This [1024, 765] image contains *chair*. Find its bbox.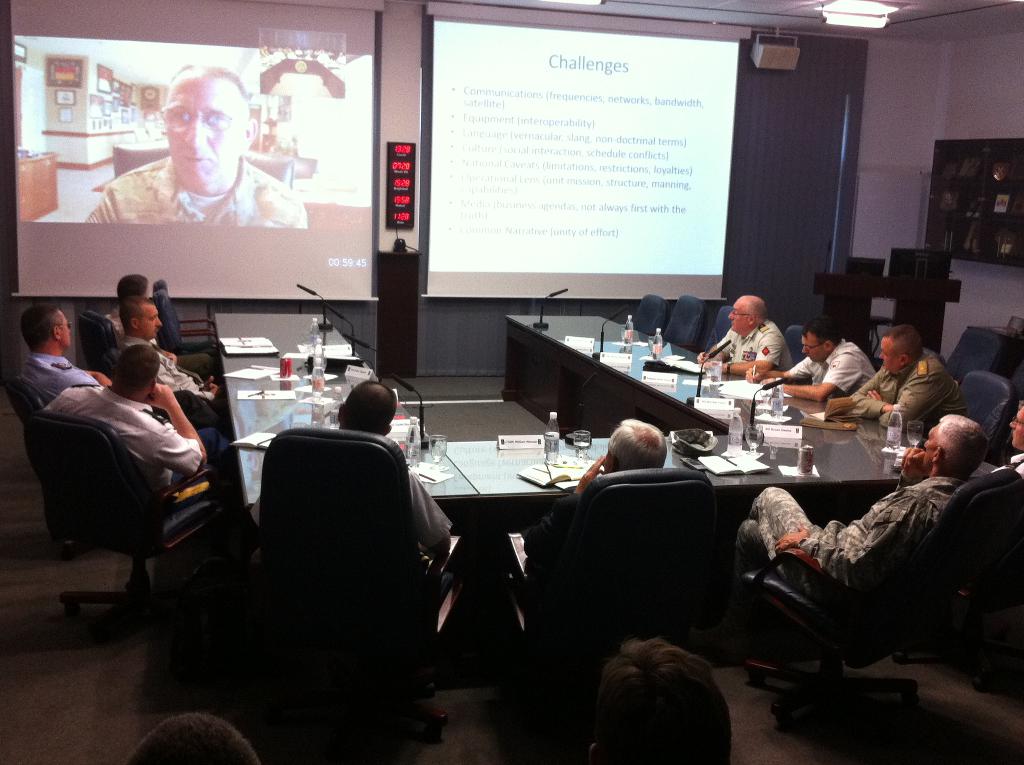
detection(697, 306, 734, 360).
